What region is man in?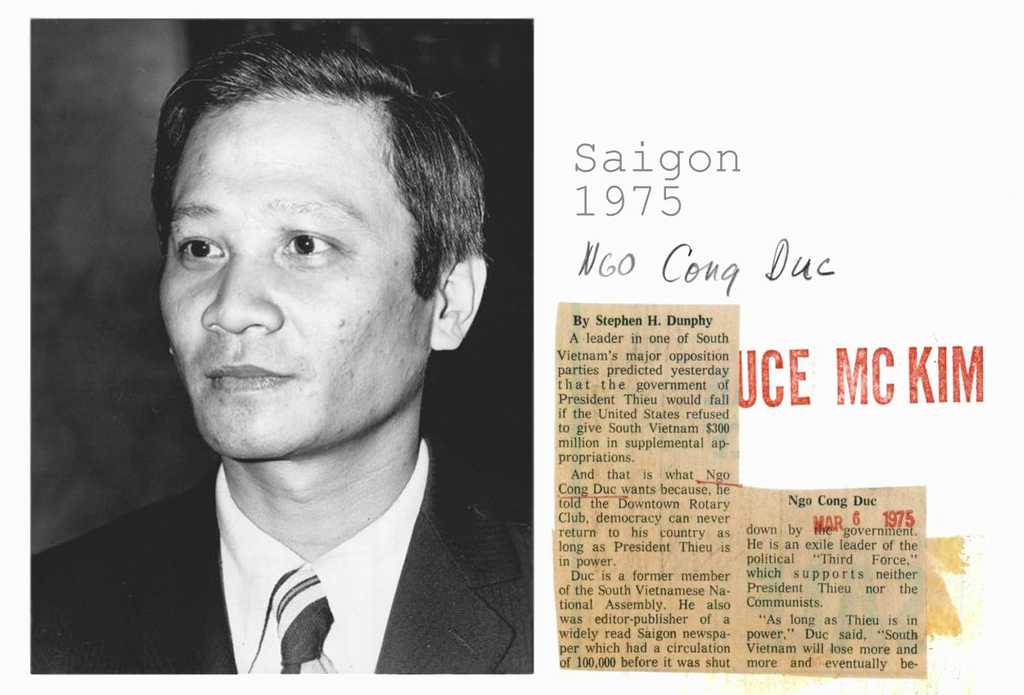
<box>38,56,607,690</box>.
